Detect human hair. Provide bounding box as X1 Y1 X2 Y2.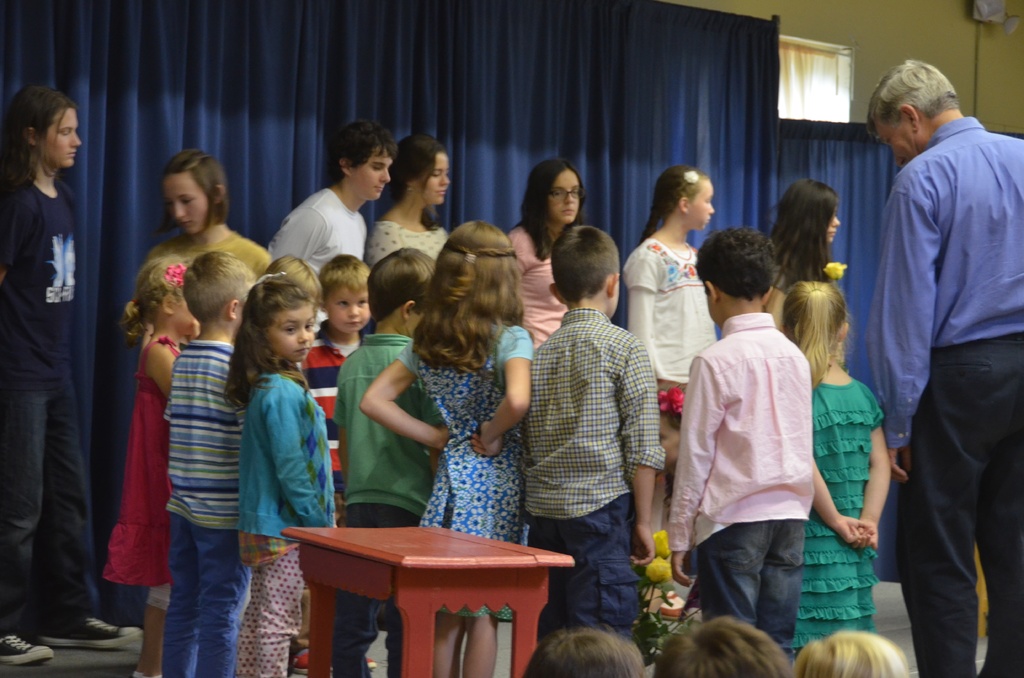
319 252 371 299.
